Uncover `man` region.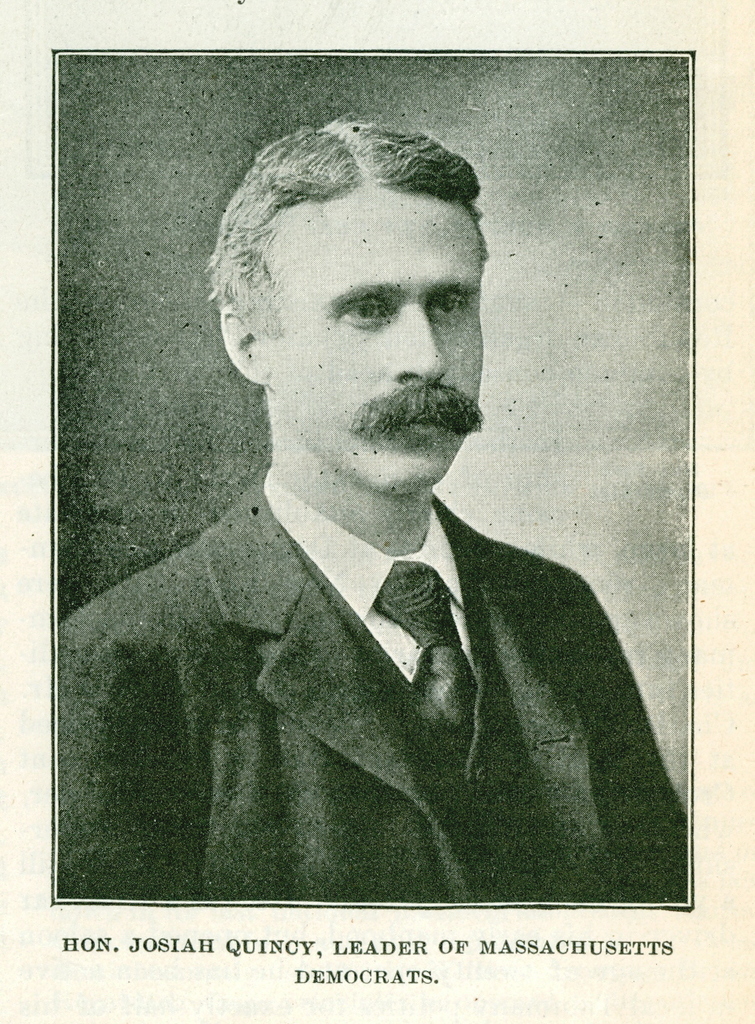
Uncovered: {"left": 53, "top": 120, "right": 688, "bottom": 908}.
